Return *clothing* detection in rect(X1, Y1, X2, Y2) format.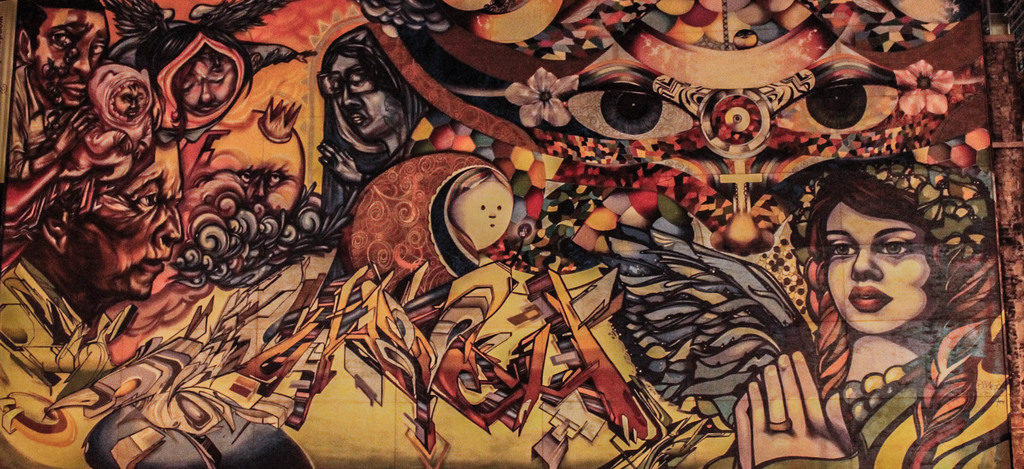
rect(3, 65, 68, 178).
